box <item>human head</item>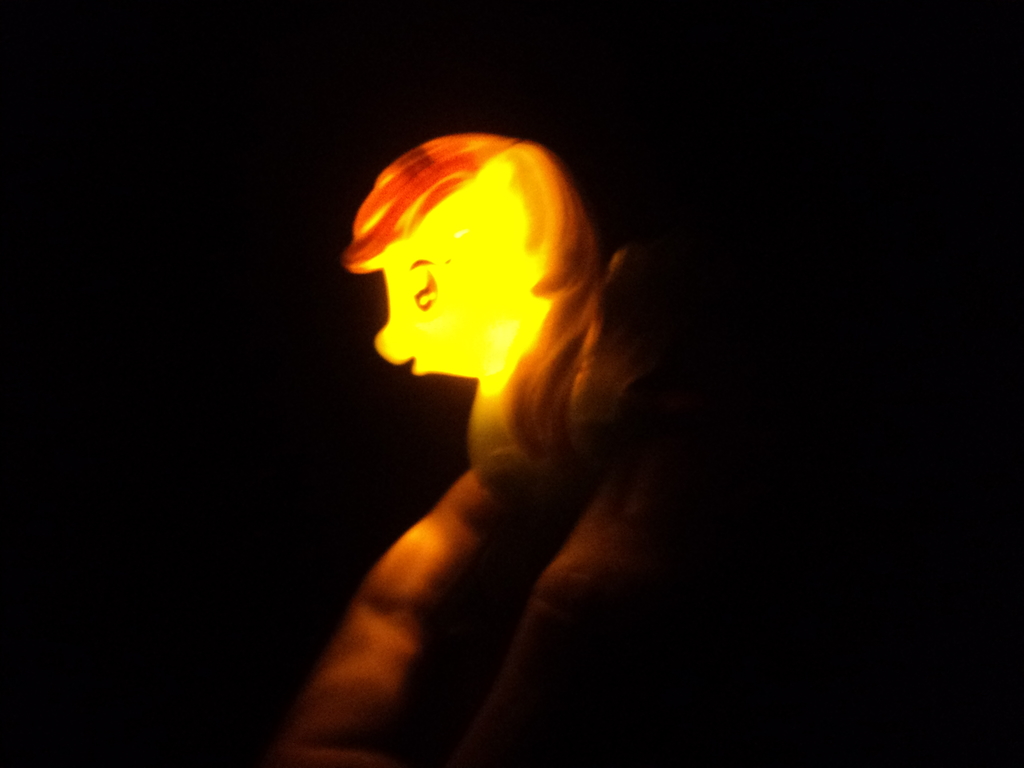
bbox(340, 130, 608, 391)
